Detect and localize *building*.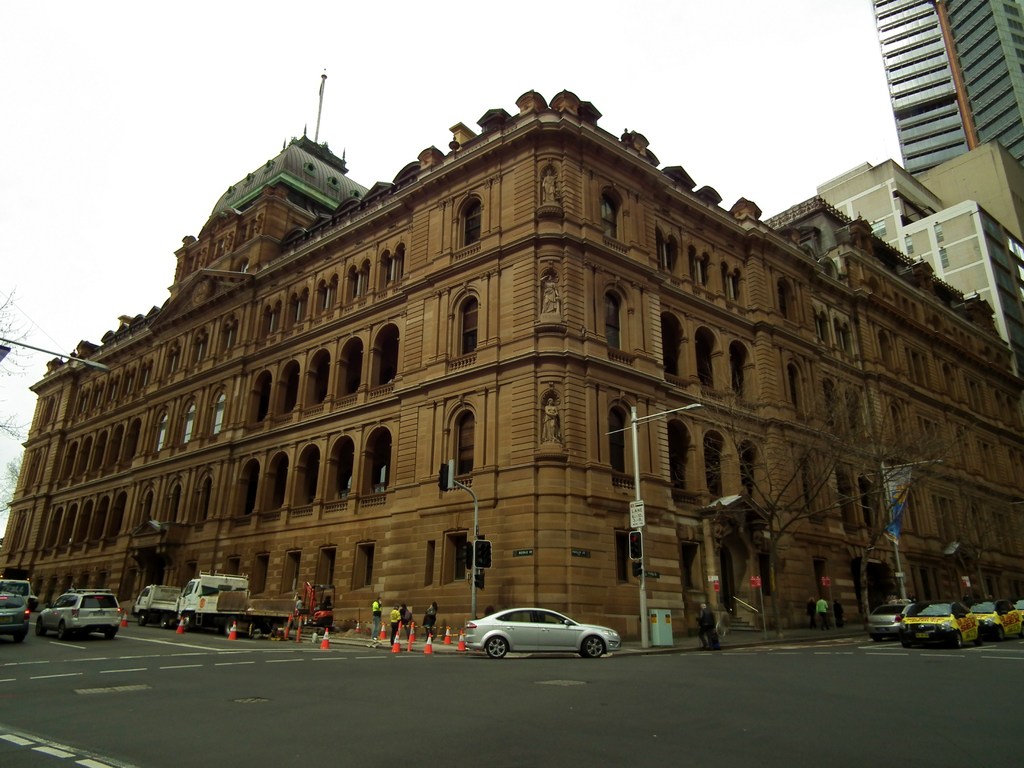
Localized at (0, 88, 1023, 639).
